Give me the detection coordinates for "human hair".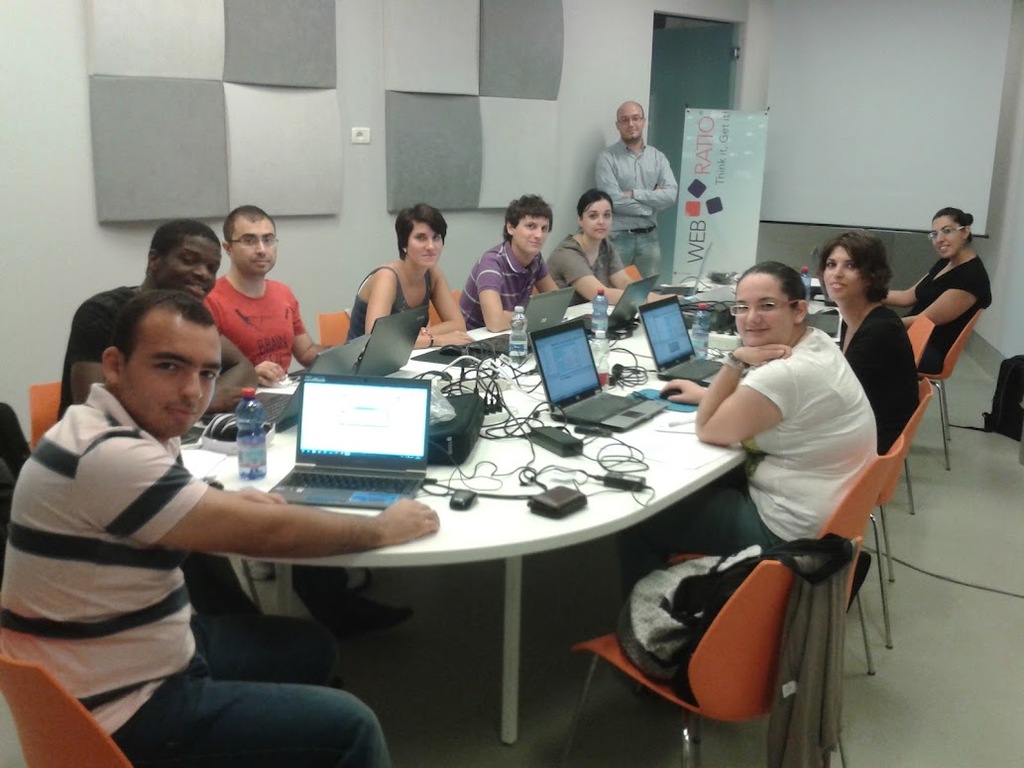
region(735, 263, 806, 307).
